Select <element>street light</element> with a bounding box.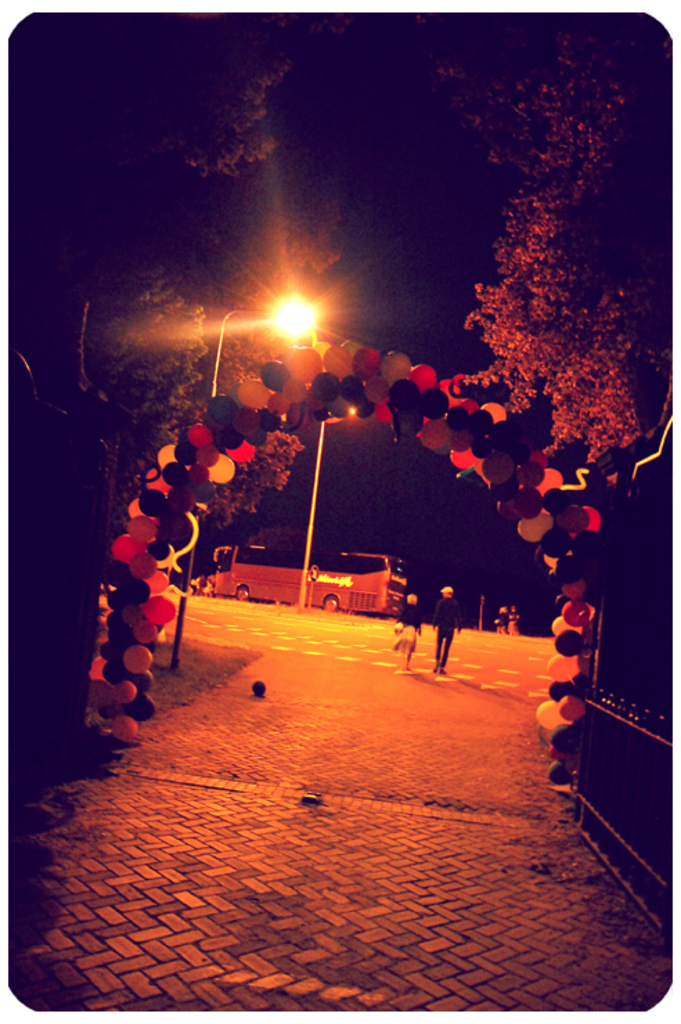
locate(213, 281, 331, 405).
